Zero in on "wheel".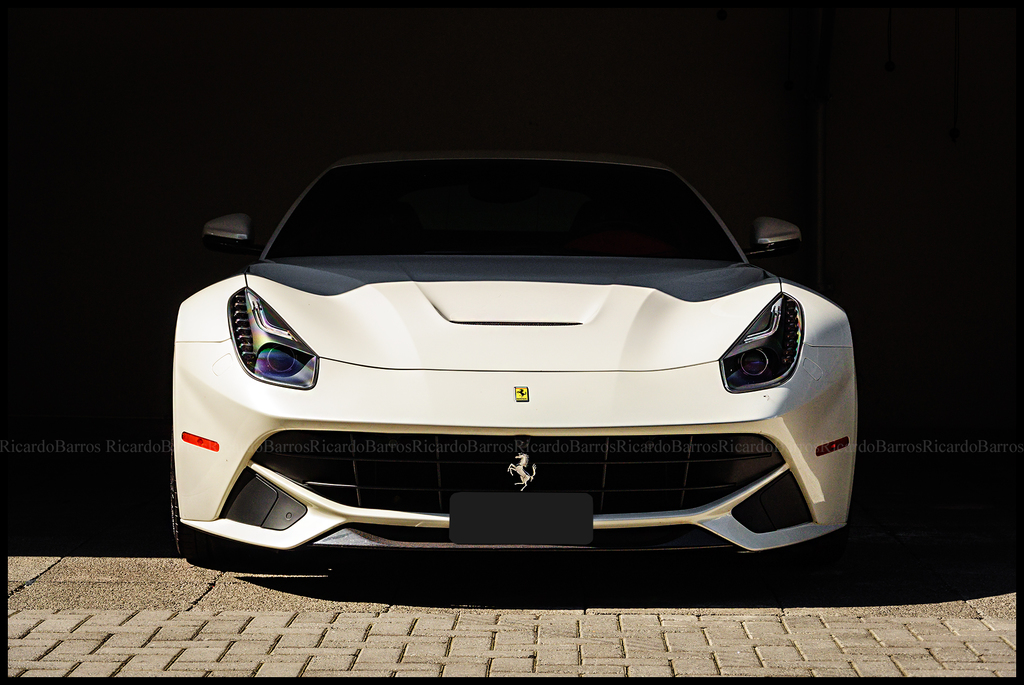
Zeroed in: 169 447 223 557.
